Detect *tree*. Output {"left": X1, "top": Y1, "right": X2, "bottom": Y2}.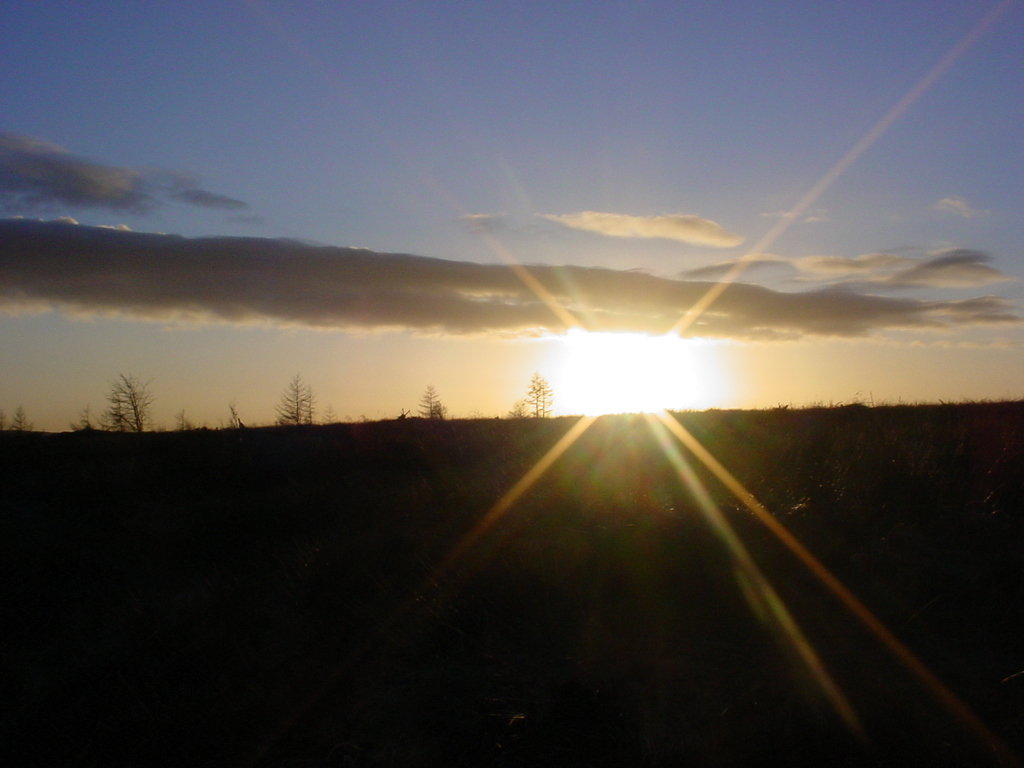
{"left": 3, "top": 404, "right": 46, "bottom": 446}.
